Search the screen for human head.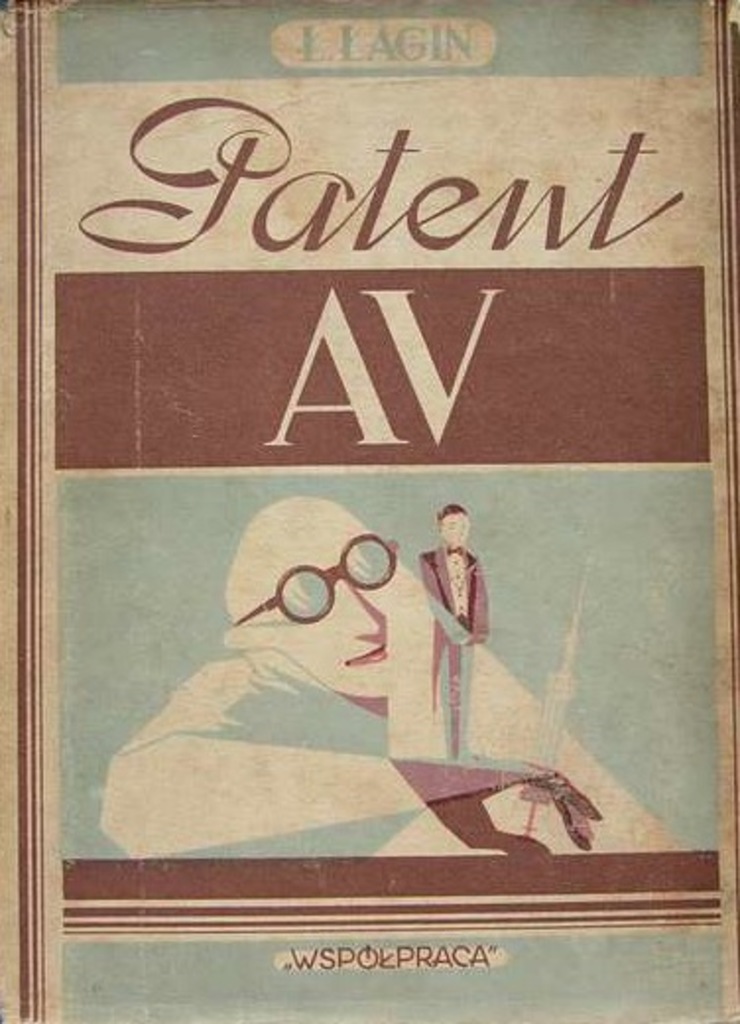
Found at <bbox>199, 455, 461, 750</bbox>.
